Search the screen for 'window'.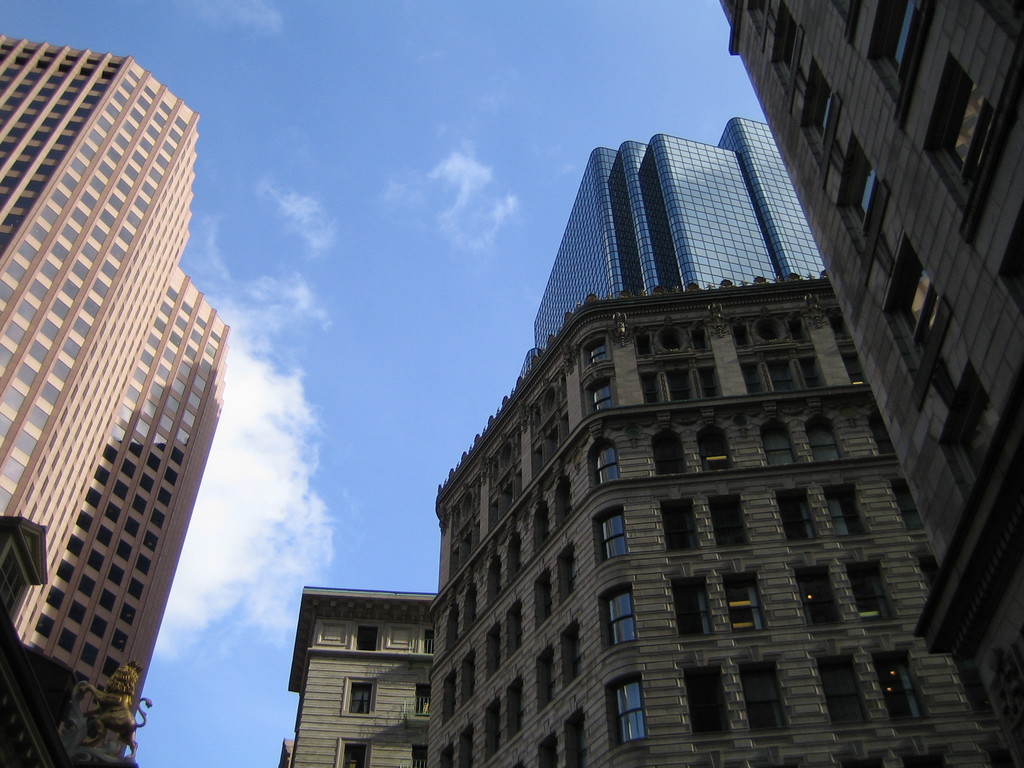
Found at bbox=(993, 204, 1023, 326).
